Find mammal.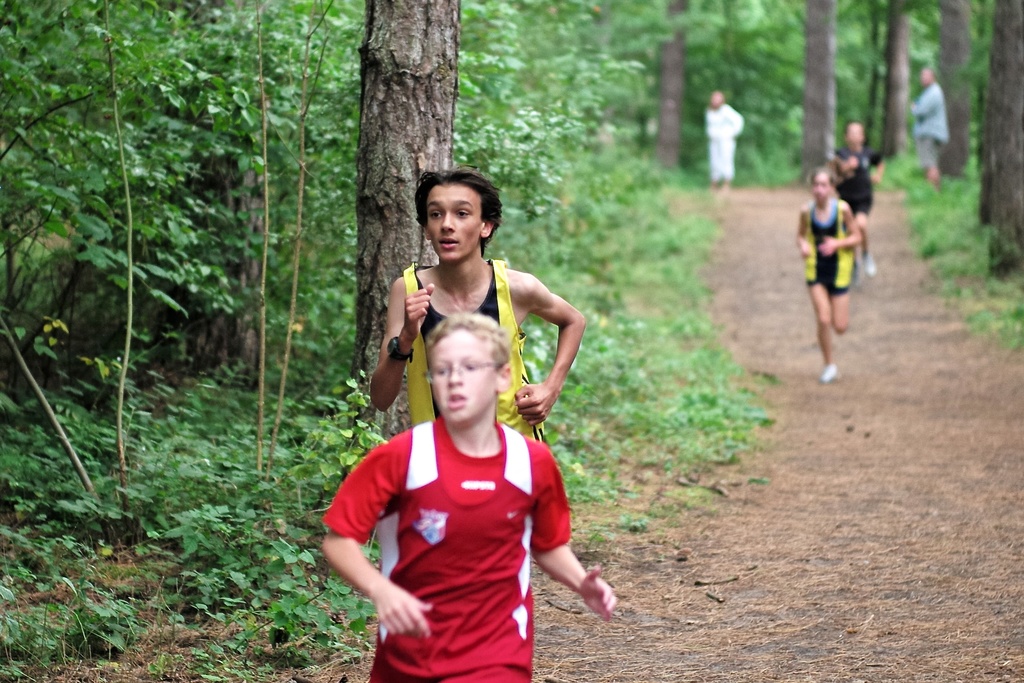
324:291:618:663.
